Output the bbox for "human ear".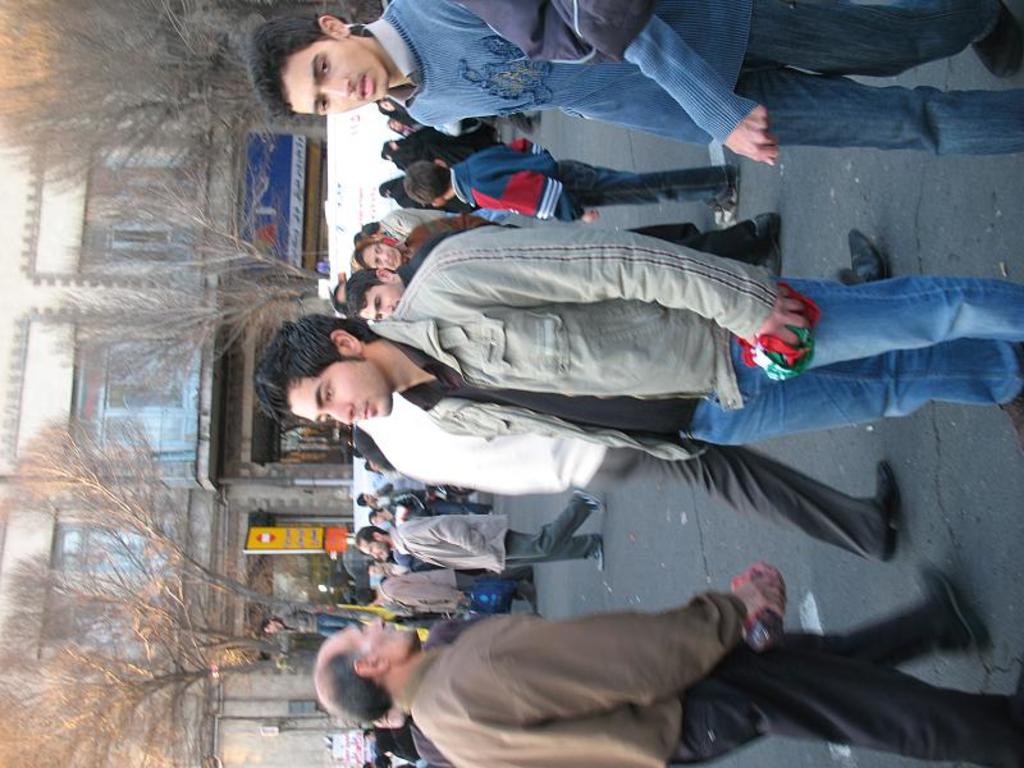
<box>371,530,383,541</box>.
